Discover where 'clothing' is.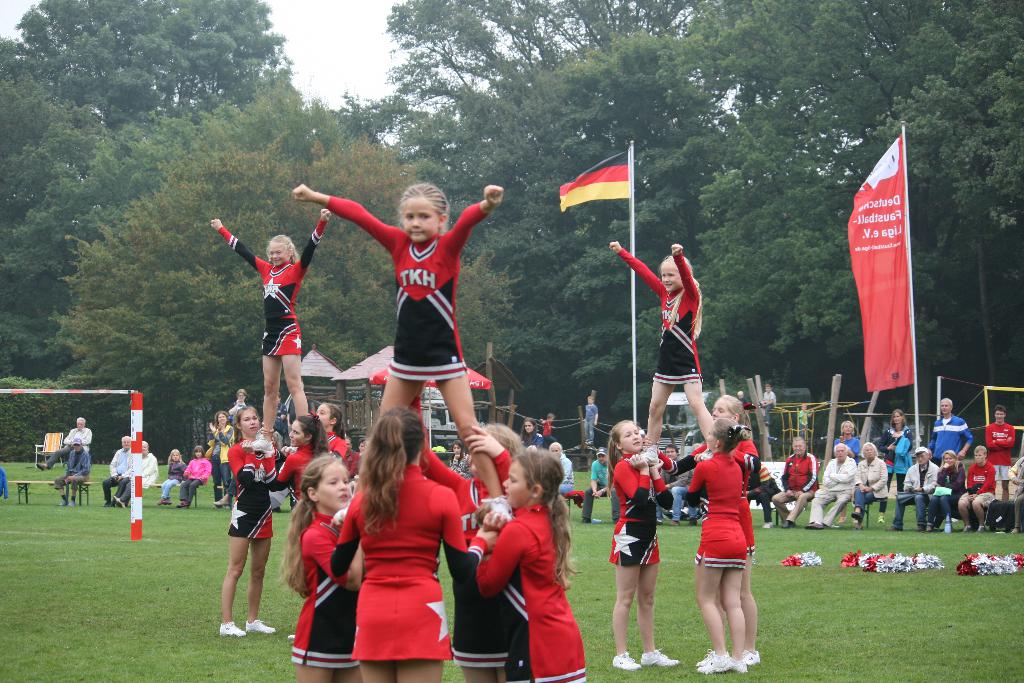
Discovered at <bbox>921, 407, 972, 461</bbox>.
